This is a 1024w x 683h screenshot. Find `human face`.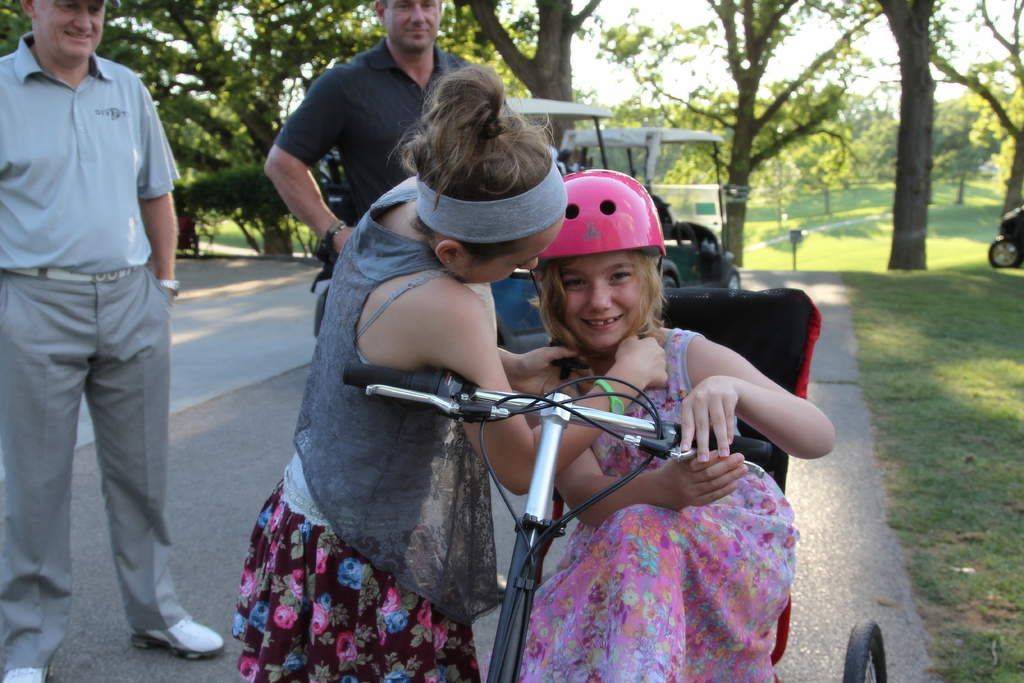
Bounding box: region(451, 224, 560, 284).
